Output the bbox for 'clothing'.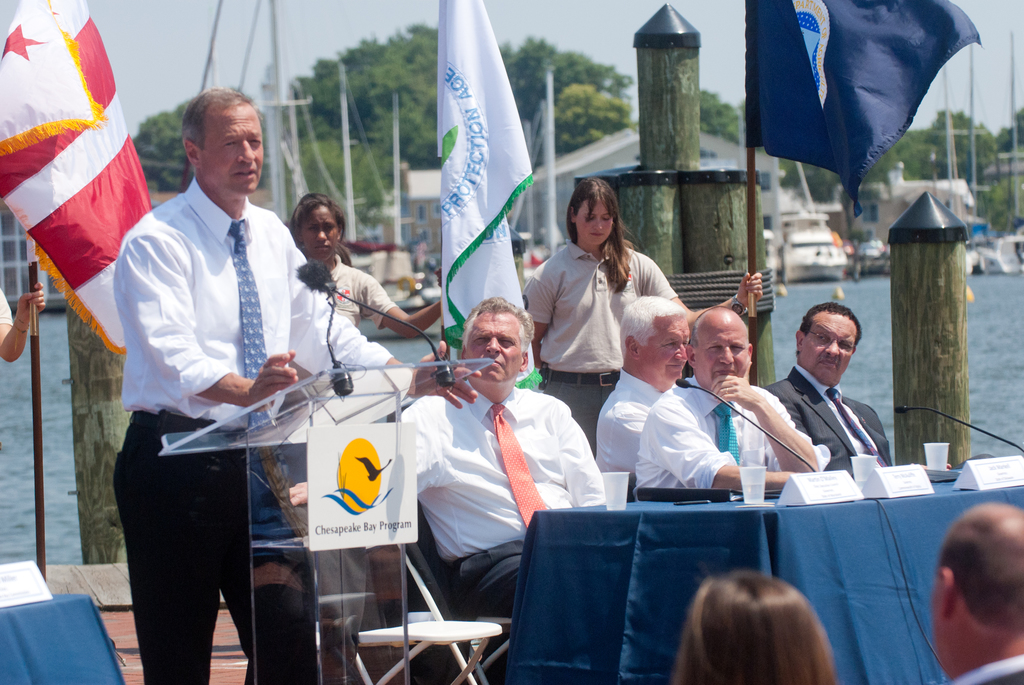
(x1=377, y1=322, x2=600, y2=641).
